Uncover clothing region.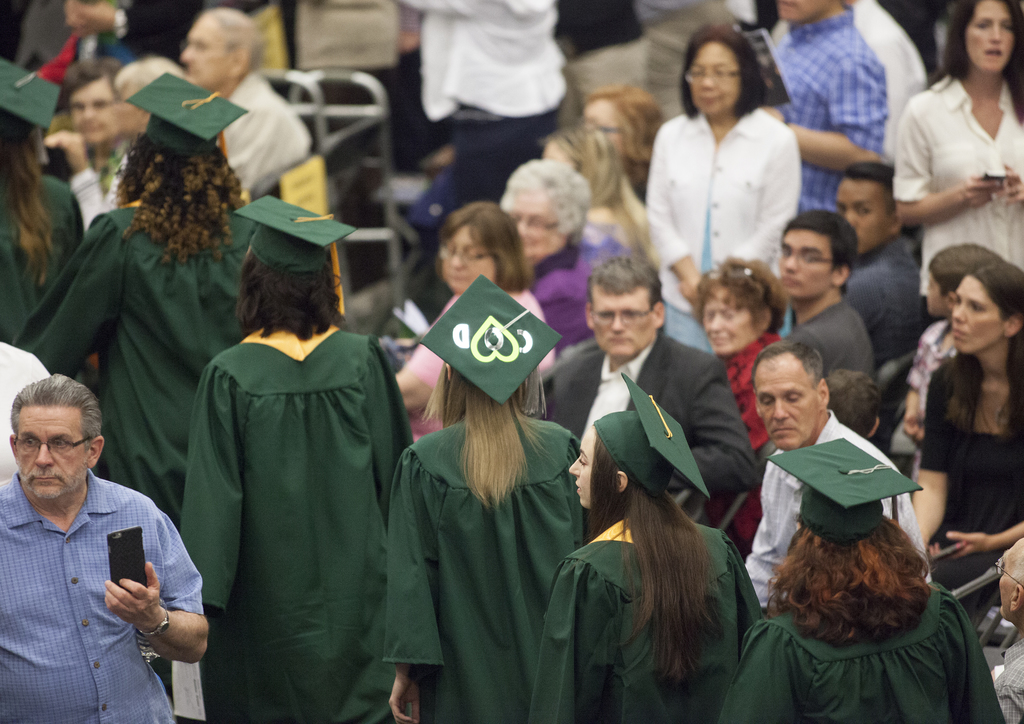
Uncovered: 178 315 415 723.
